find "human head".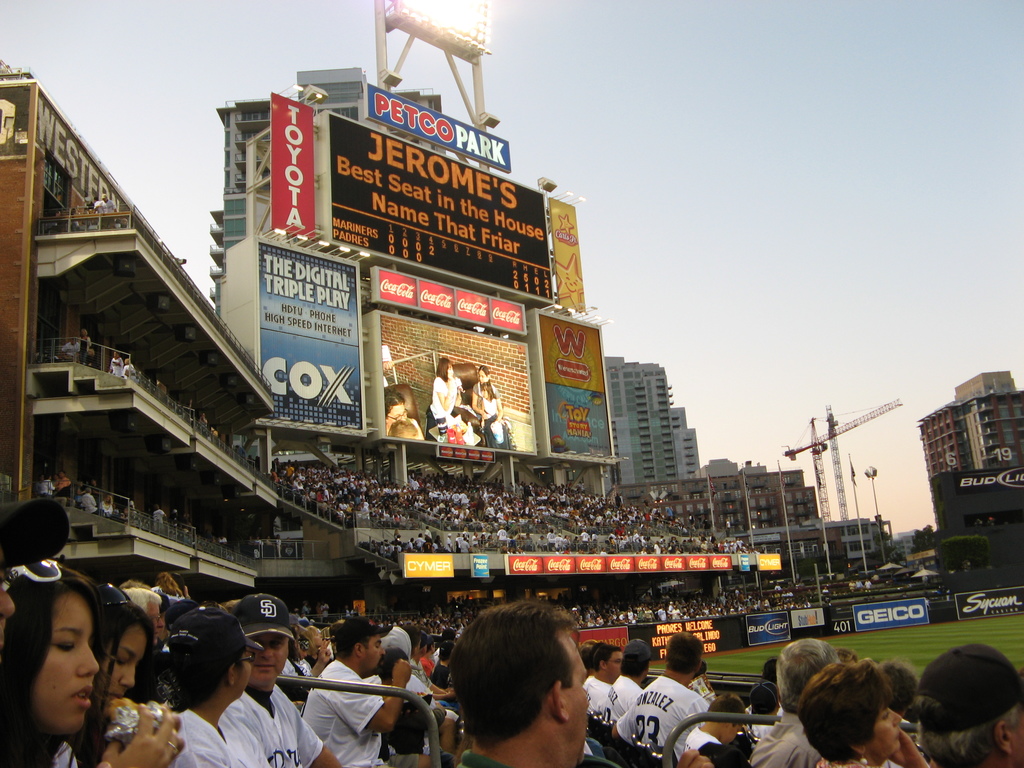
(left=58, top=470, right=66, bottom=479).
